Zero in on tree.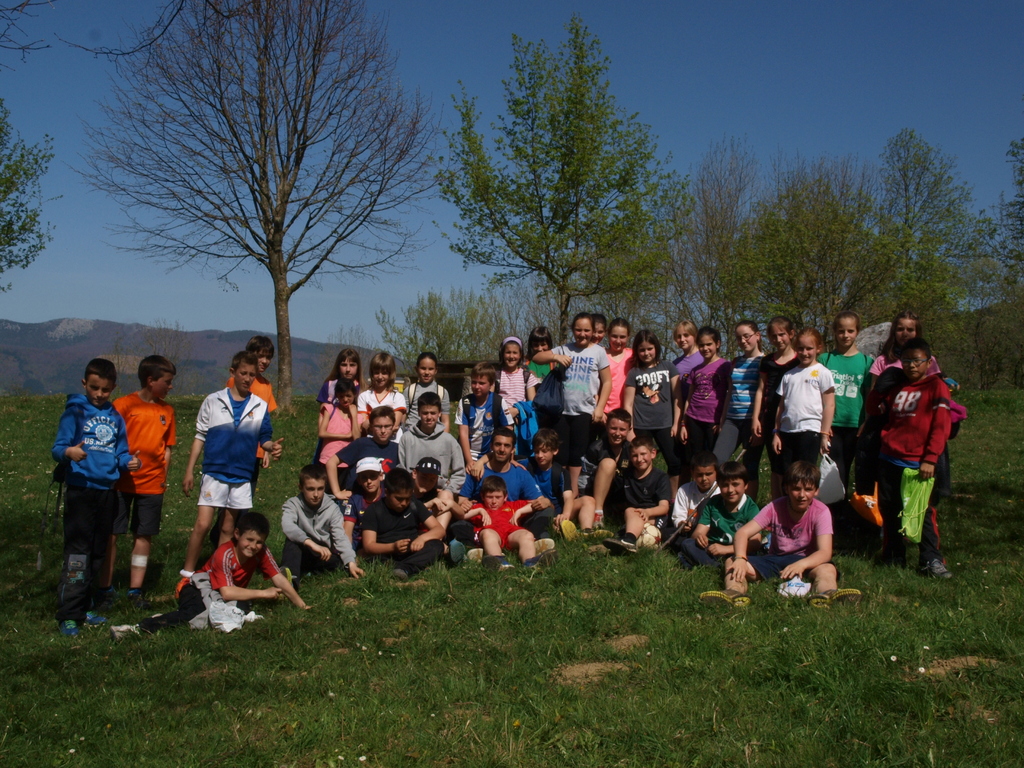
Zeroed in: region(88, 20, 424, 385).
